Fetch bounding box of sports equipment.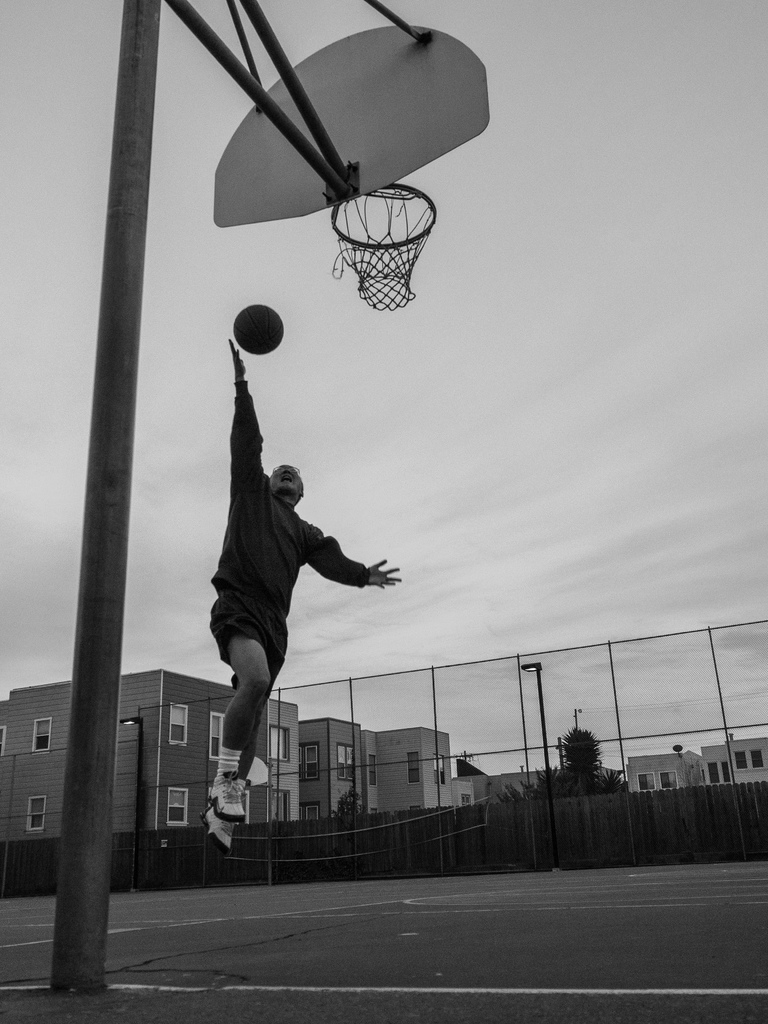
Bbox: <box>210,774,252,824</box>.
